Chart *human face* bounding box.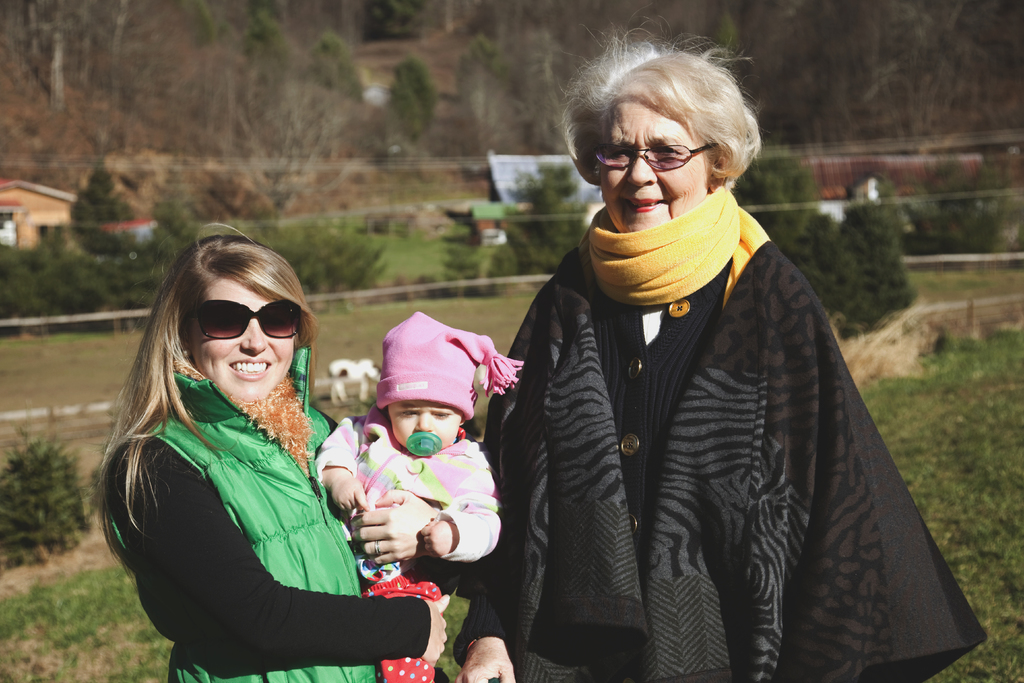
Charted: [387, 396, 459, 451].
